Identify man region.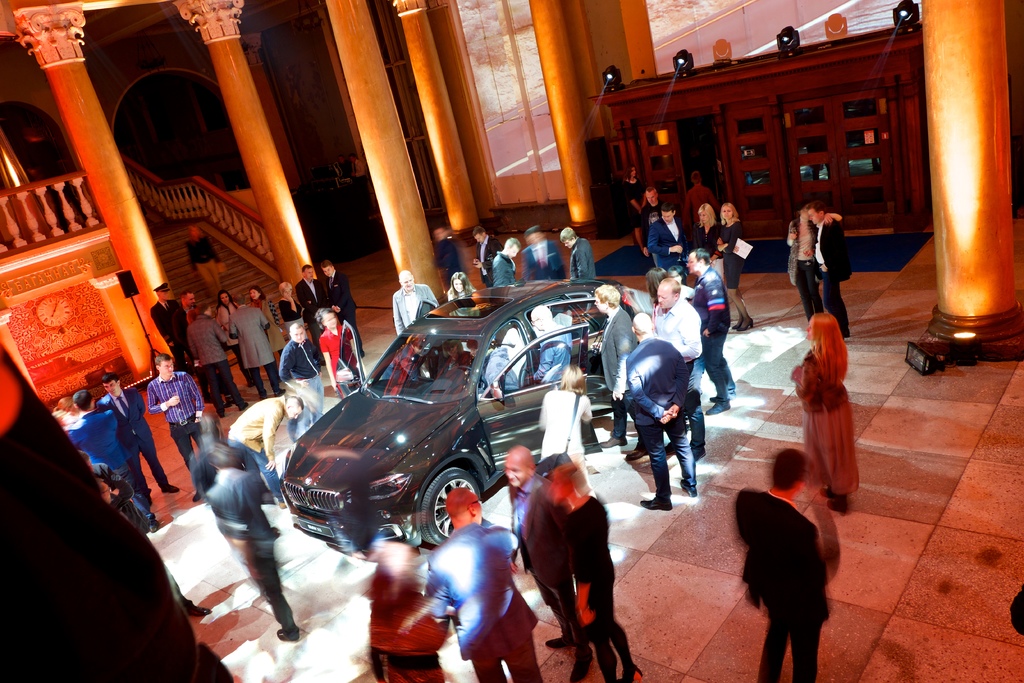
Region: box(150, 285, 185, 365).
